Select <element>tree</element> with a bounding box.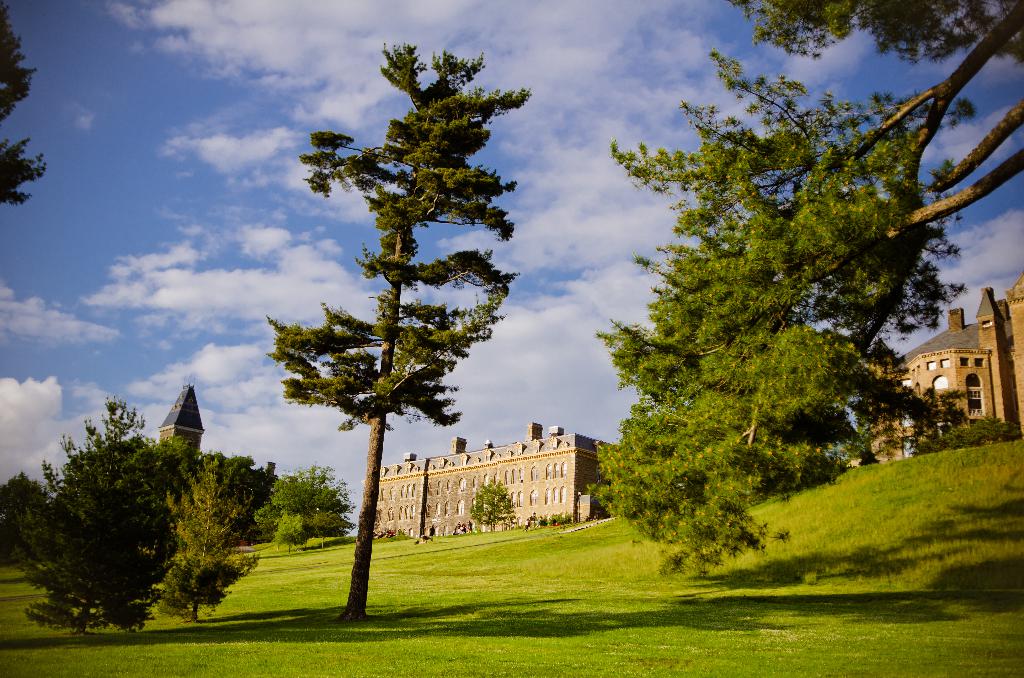
pyautogui.locateOnScreen(163, 452, 259, 617).
